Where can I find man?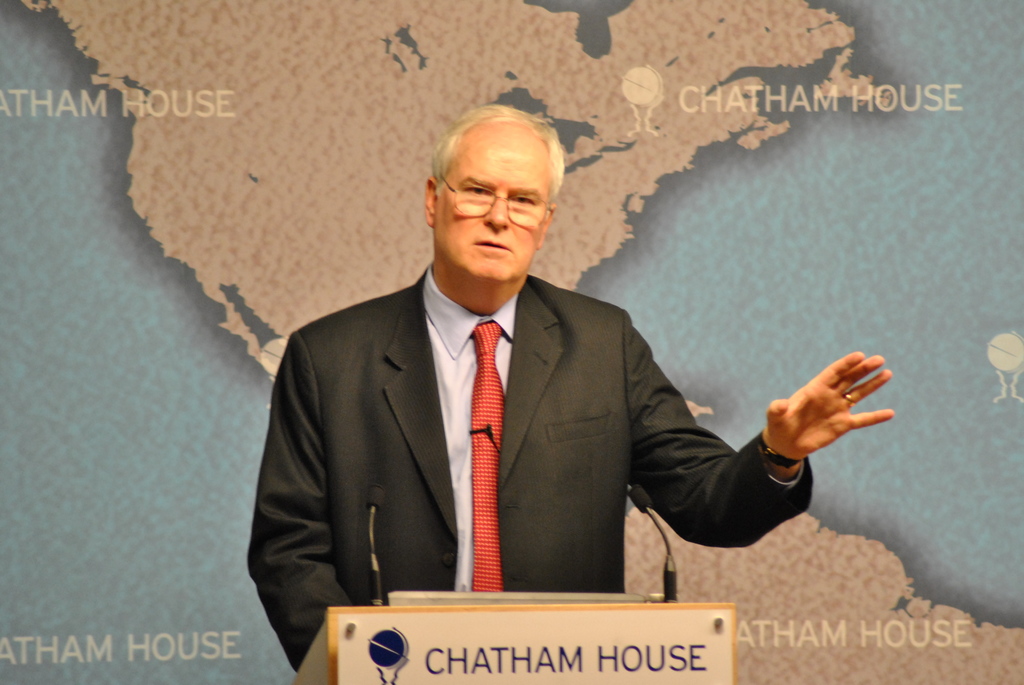
You can find it at select_region(240, 101, 905, 669).
